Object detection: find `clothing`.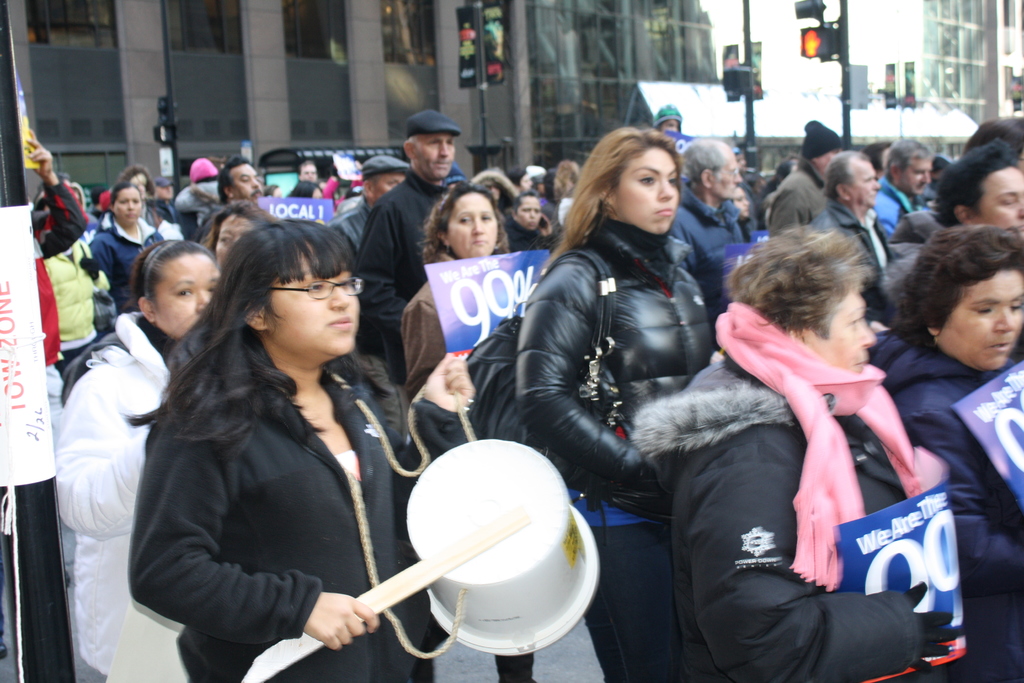
region(127, 354, 420, 682).
